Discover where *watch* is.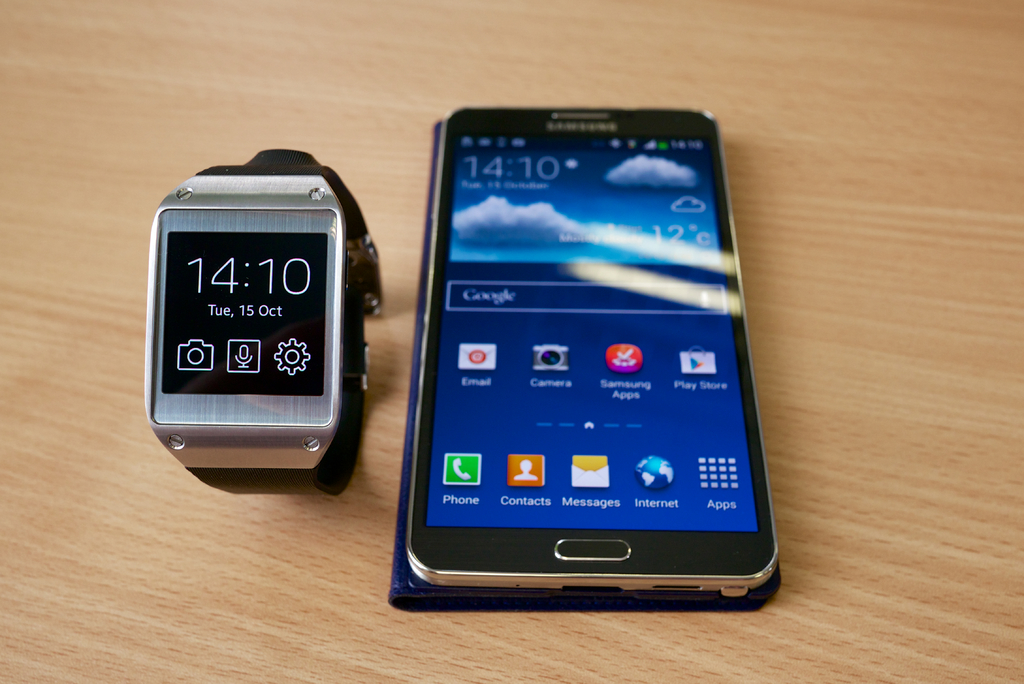
Discovered at left=147, top=147, right=381, bottom=498.
